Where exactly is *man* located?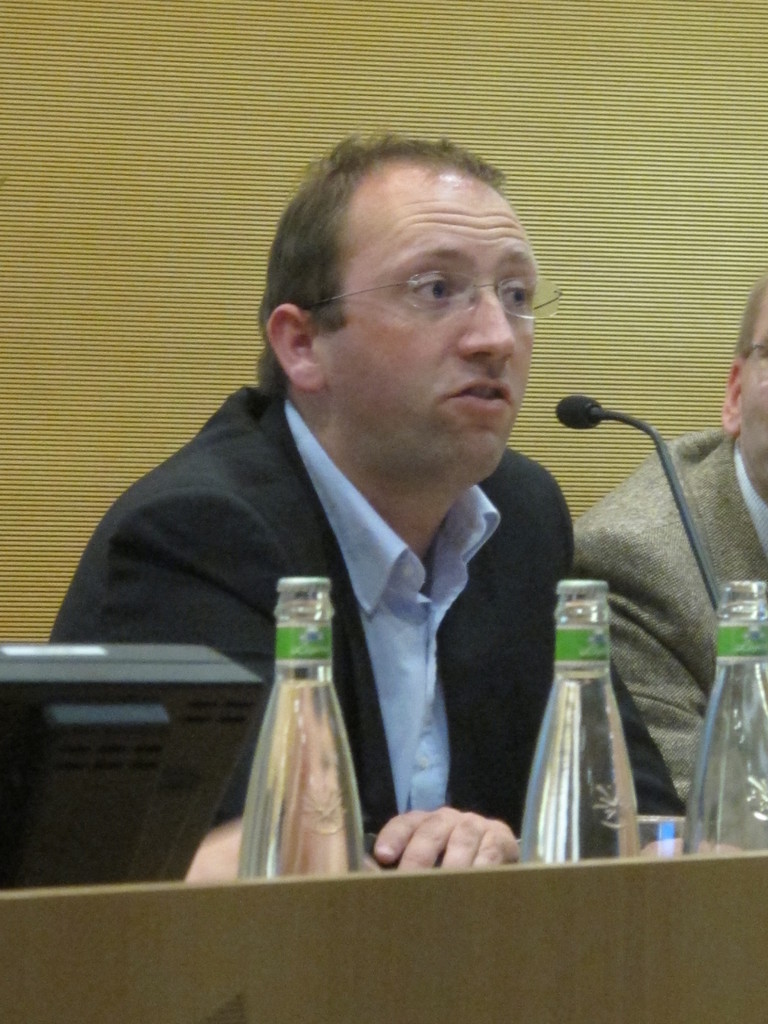
Its bounding box is region(572, 271, 767, 851).
